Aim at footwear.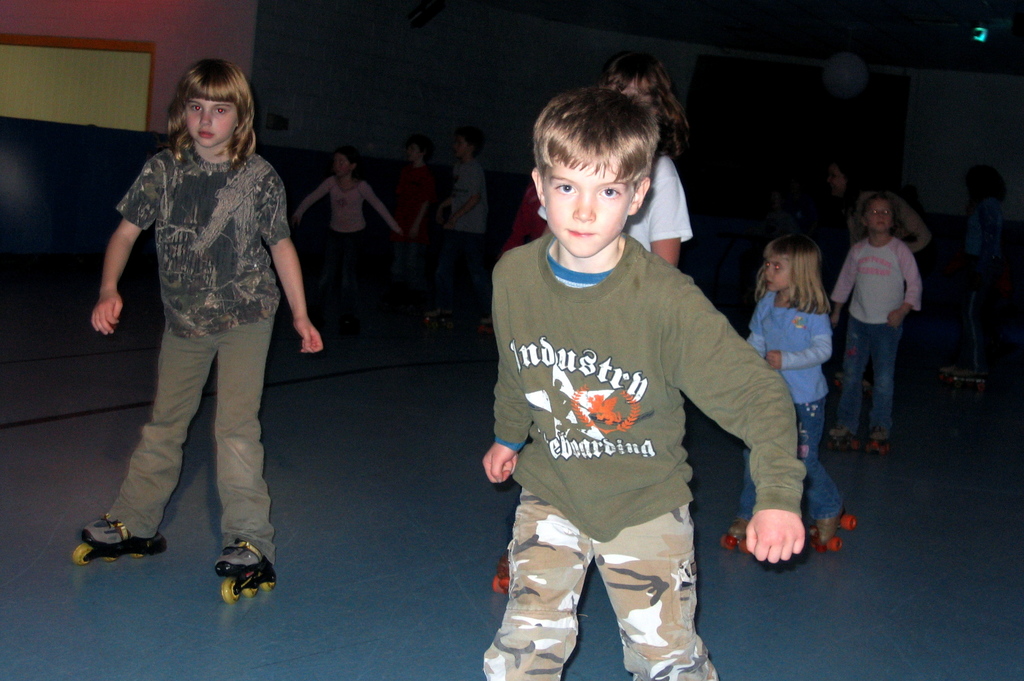
Aimed at [214, 540, 273, 575].
